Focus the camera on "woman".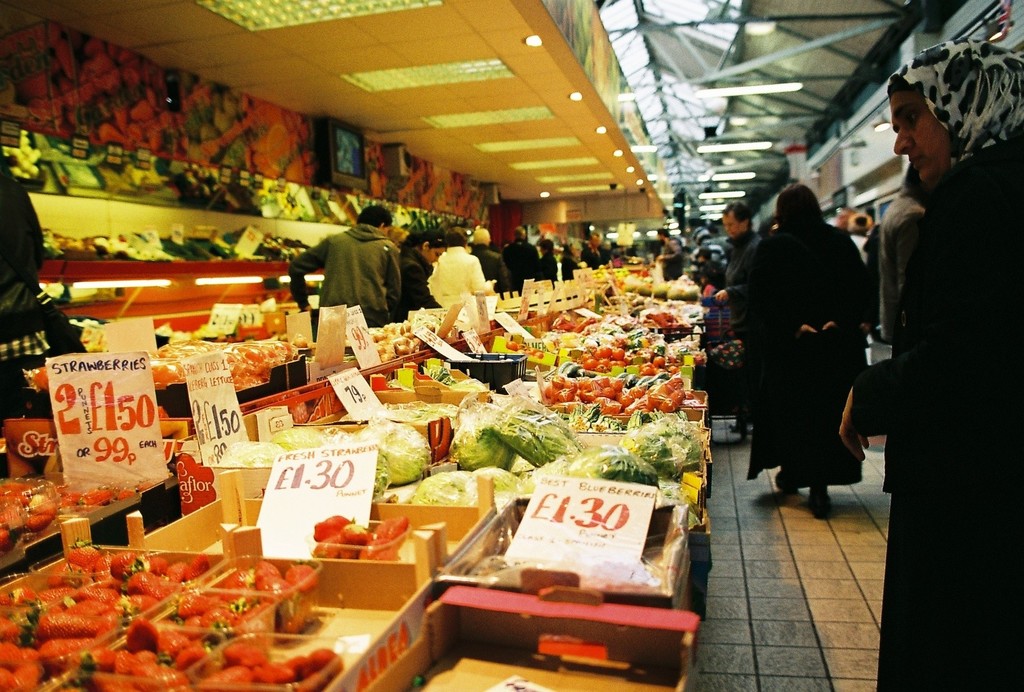
Focus region: x1=755, y1=219, x2=779, y2=240.
